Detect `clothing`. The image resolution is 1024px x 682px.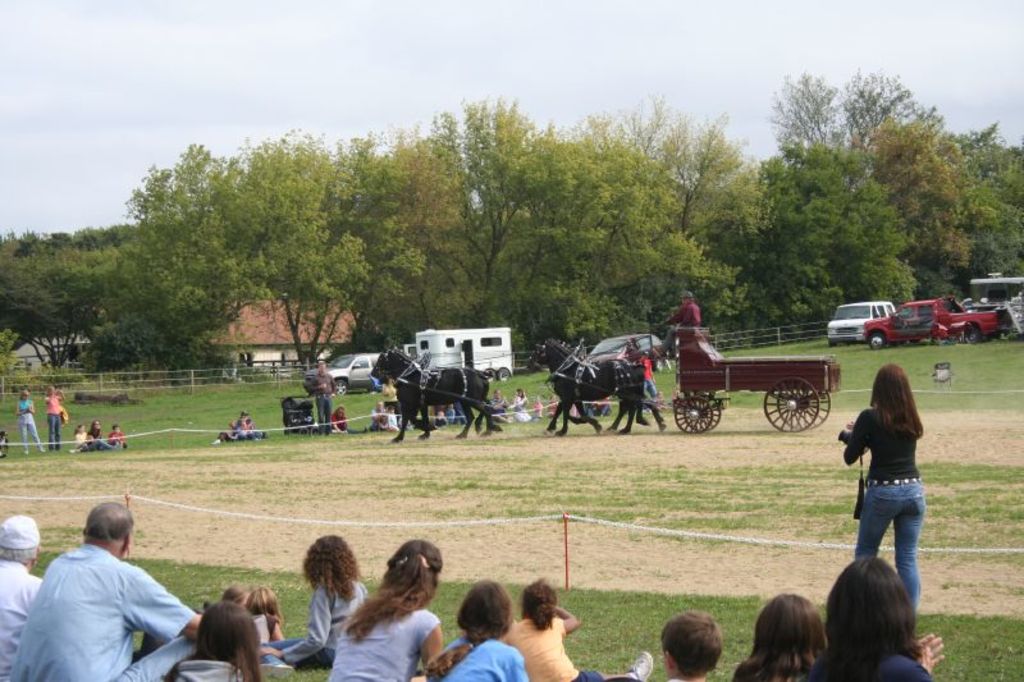
left=73, top=427, right=90, bottom=452.
